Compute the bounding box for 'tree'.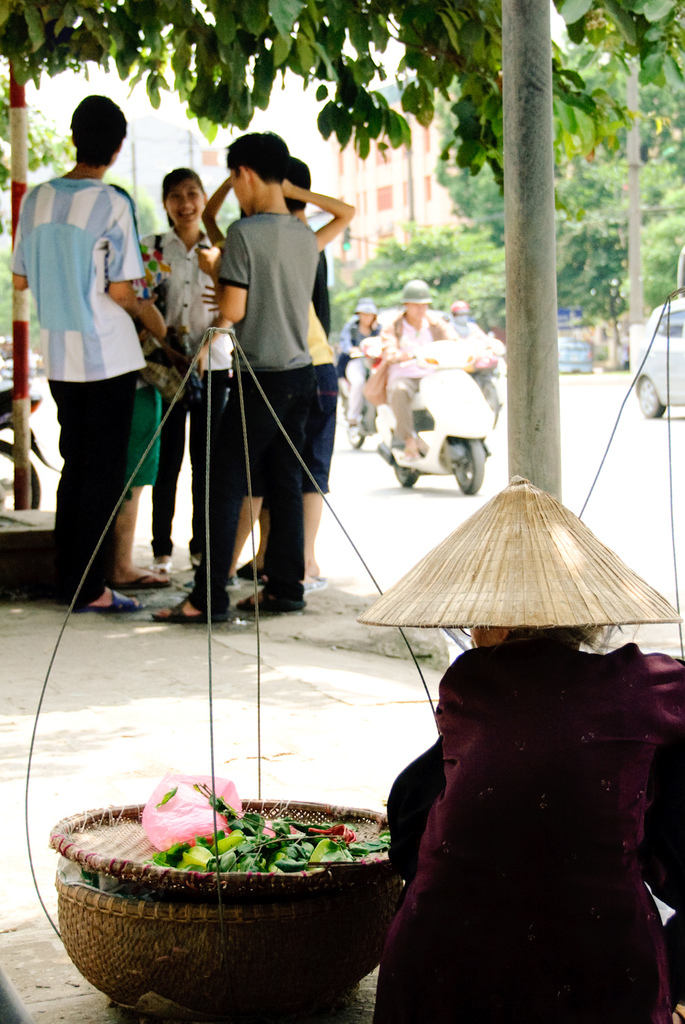
box=[0, 2, 684, 197].
